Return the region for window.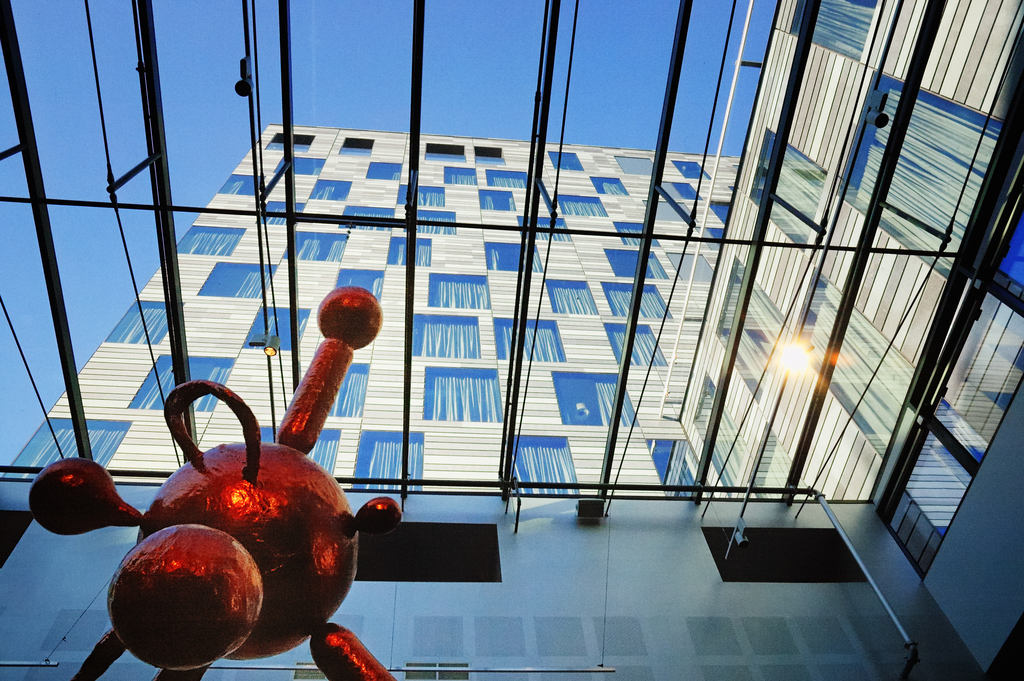
region(420, 139, 464, 165).
